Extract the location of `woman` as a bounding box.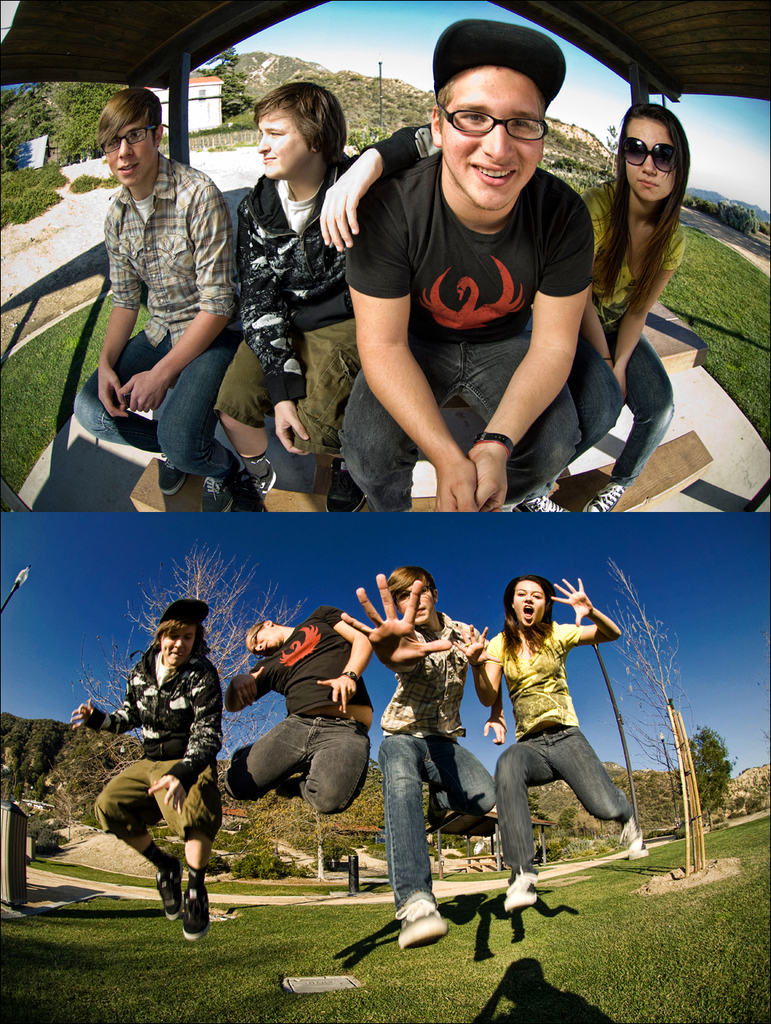
(519, 100, 688, 516).
